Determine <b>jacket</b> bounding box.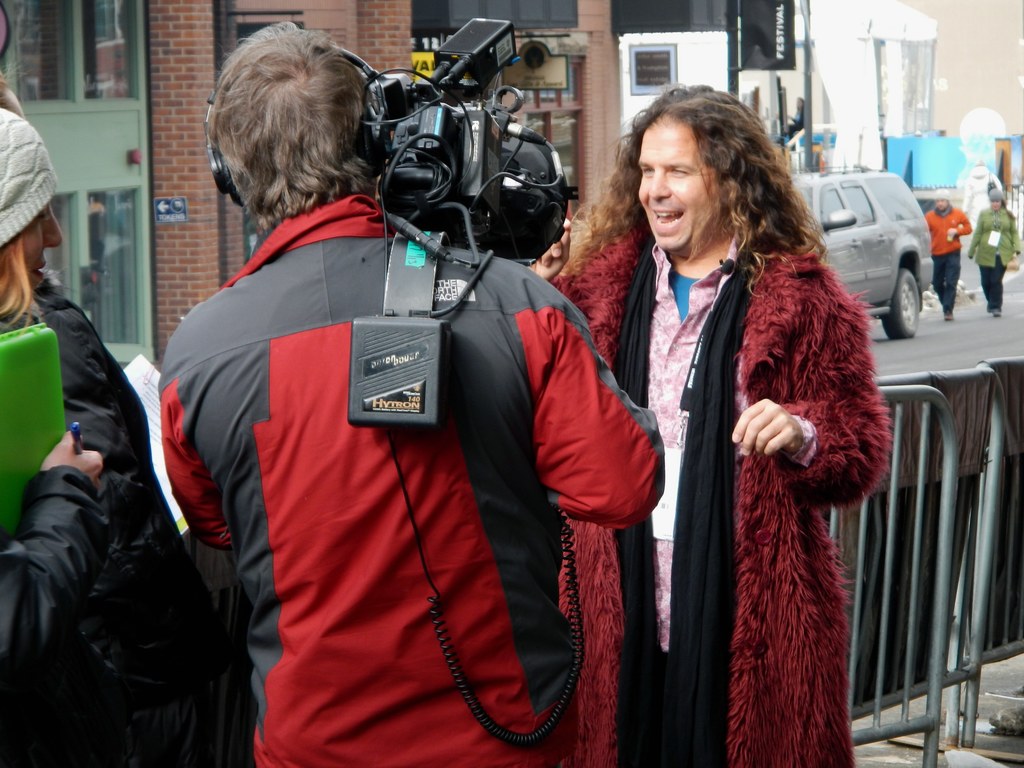
Determined: bbox=(508, 120, 869, 759).
